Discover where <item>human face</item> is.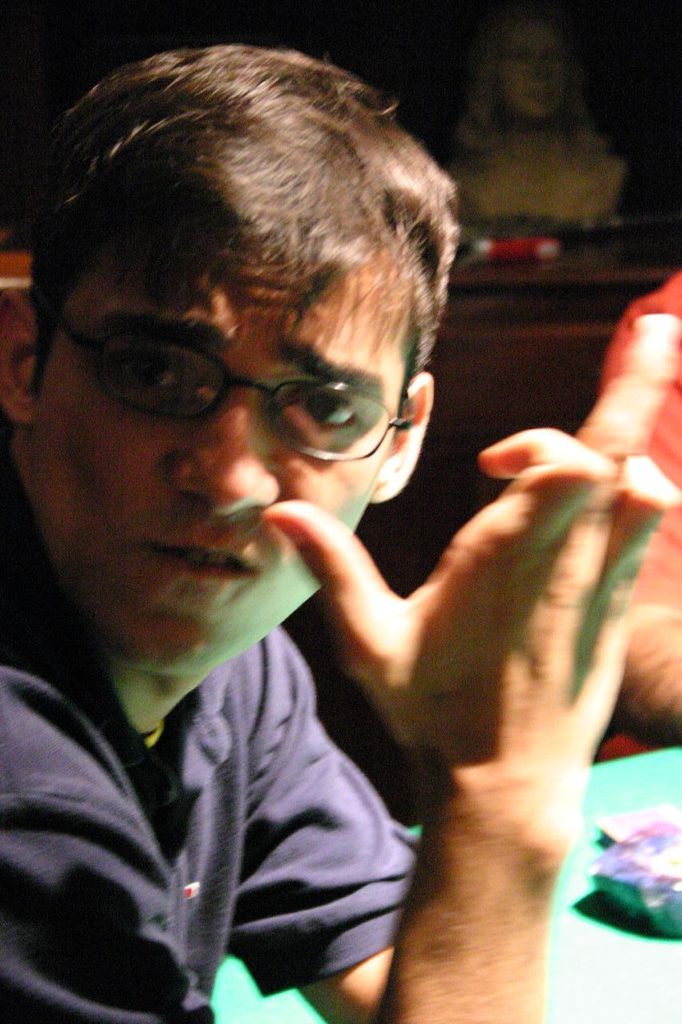
Discovered at <box>14,230,397,676</box>.
